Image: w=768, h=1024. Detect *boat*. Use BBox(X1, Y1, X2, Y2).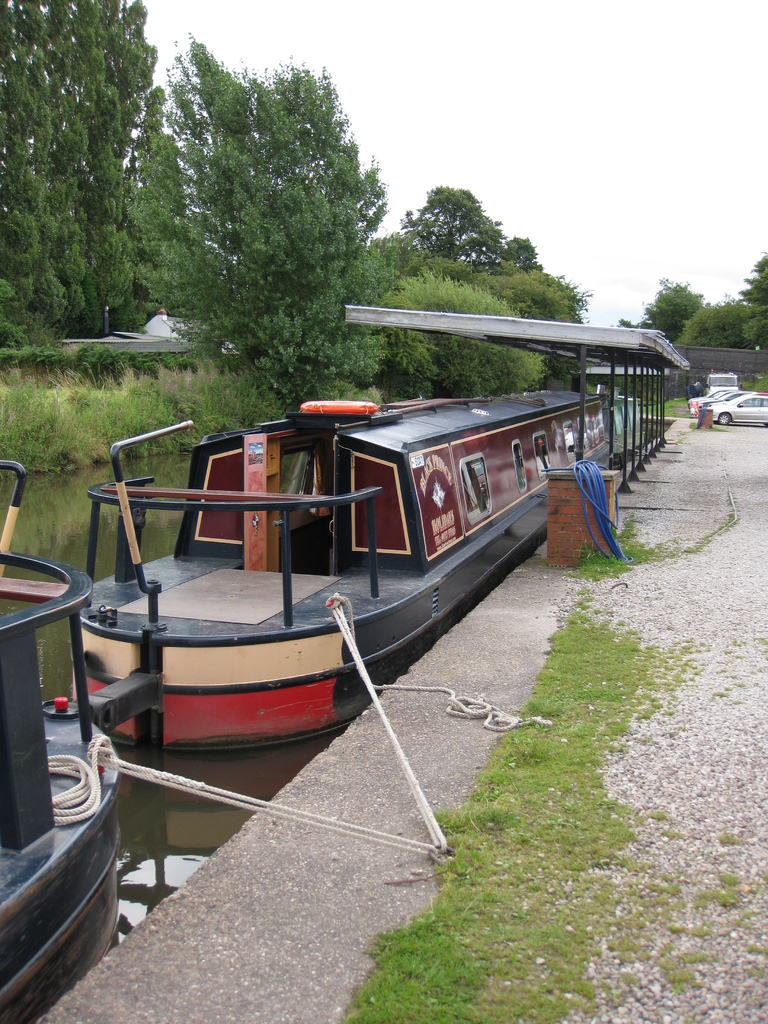
BBox(124, 321, 627, 724).
